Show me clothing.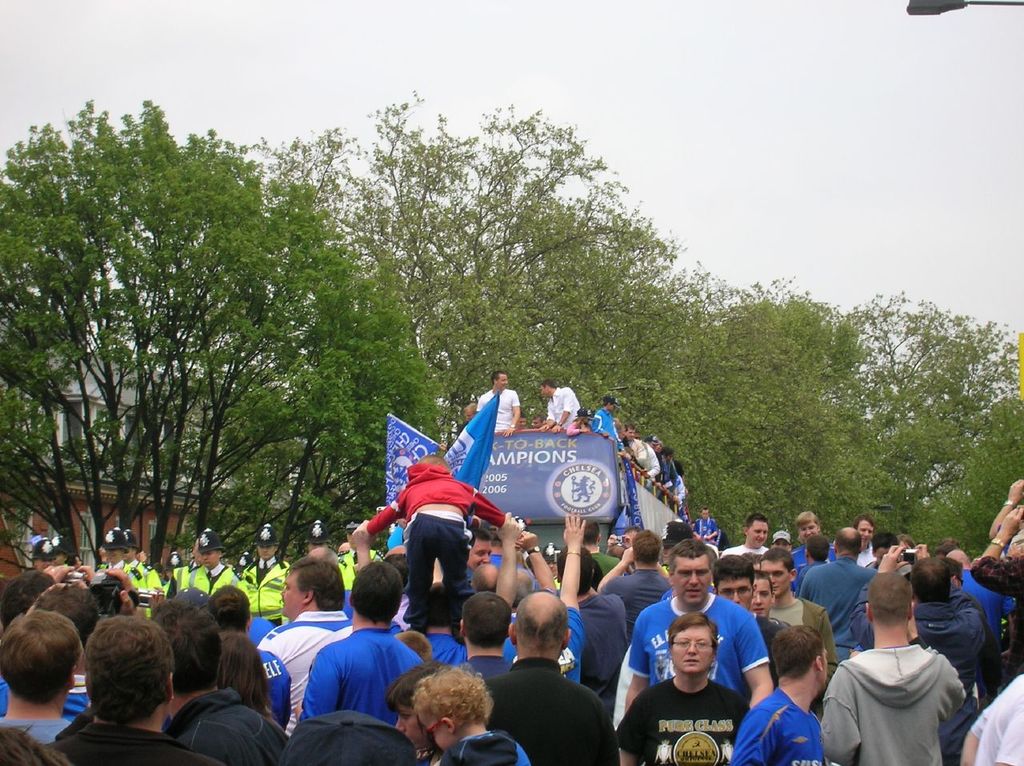
clothing is here: 563,415,582,434.
